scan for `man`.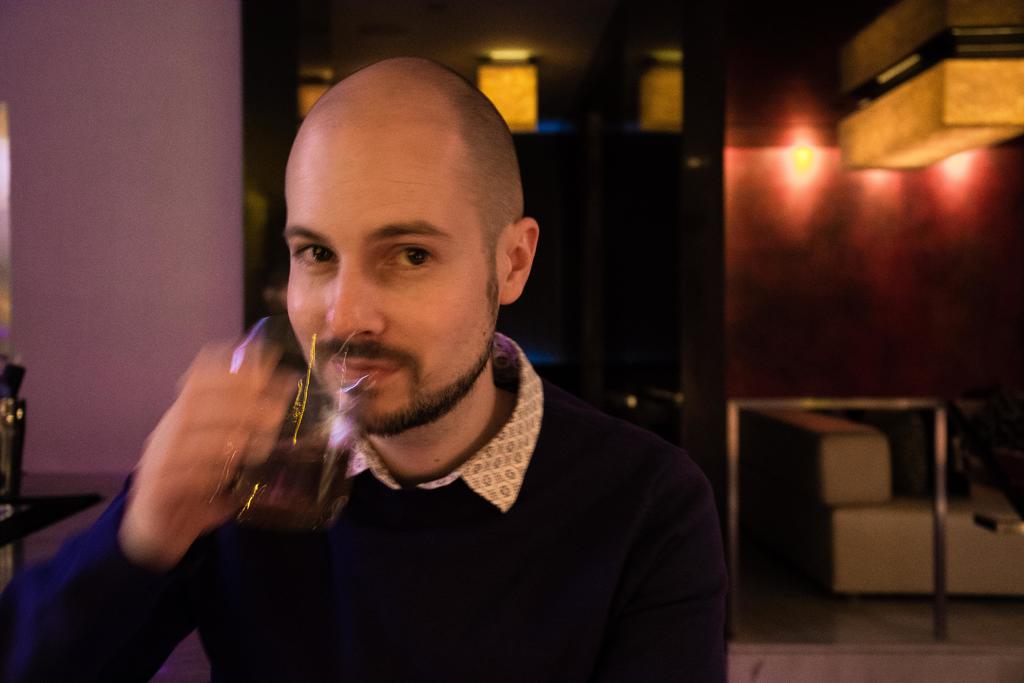
Scan result: detection(73, 102, 773, 652).
